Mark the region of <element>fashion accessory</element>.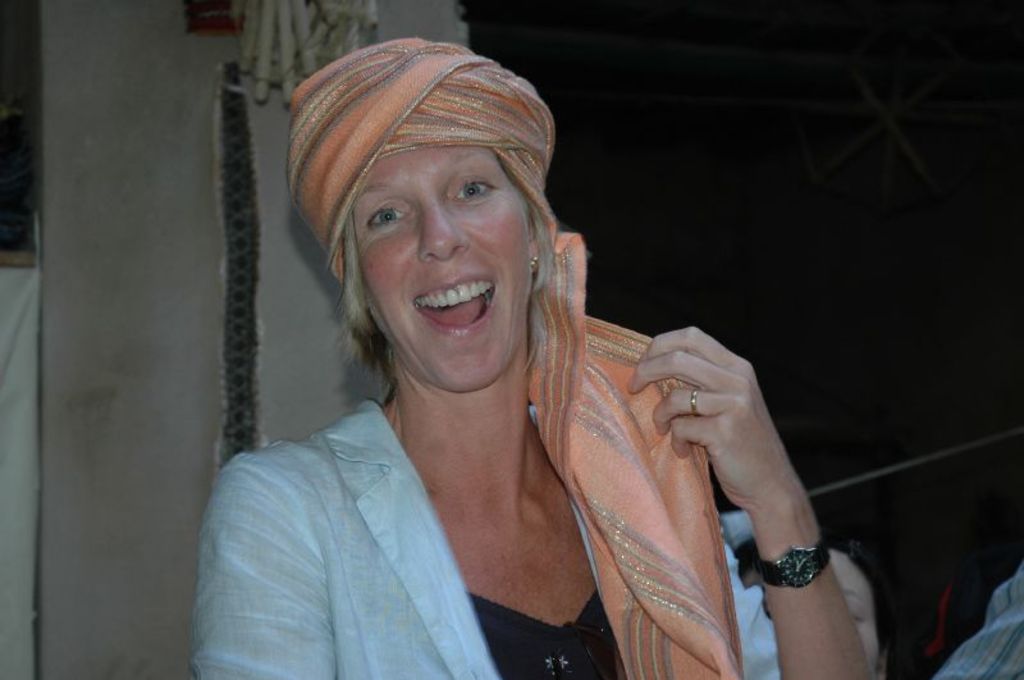
Region: rect(562, 616, 622, 676).
